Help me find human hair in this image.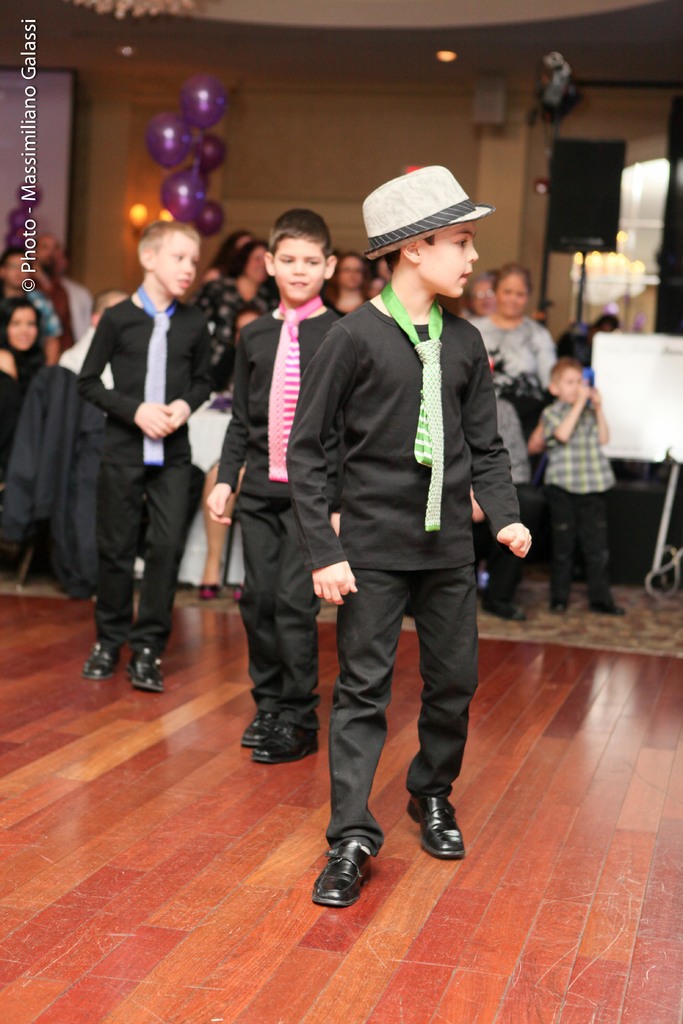
Found it: locate(202, 230, 246, 265).
